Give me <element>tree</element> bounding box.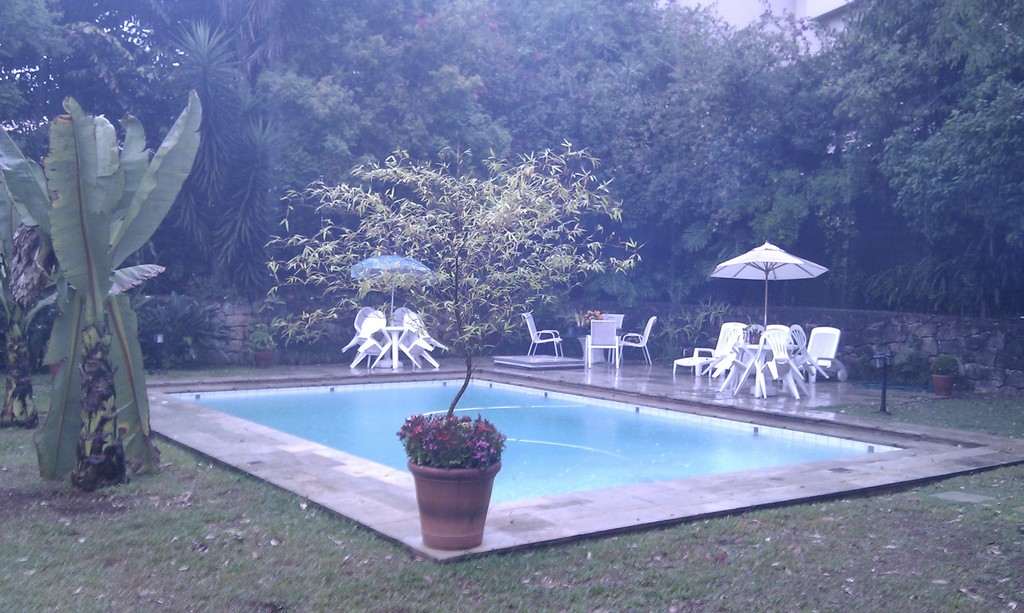
bbox=(164, 9, 343, 334).
